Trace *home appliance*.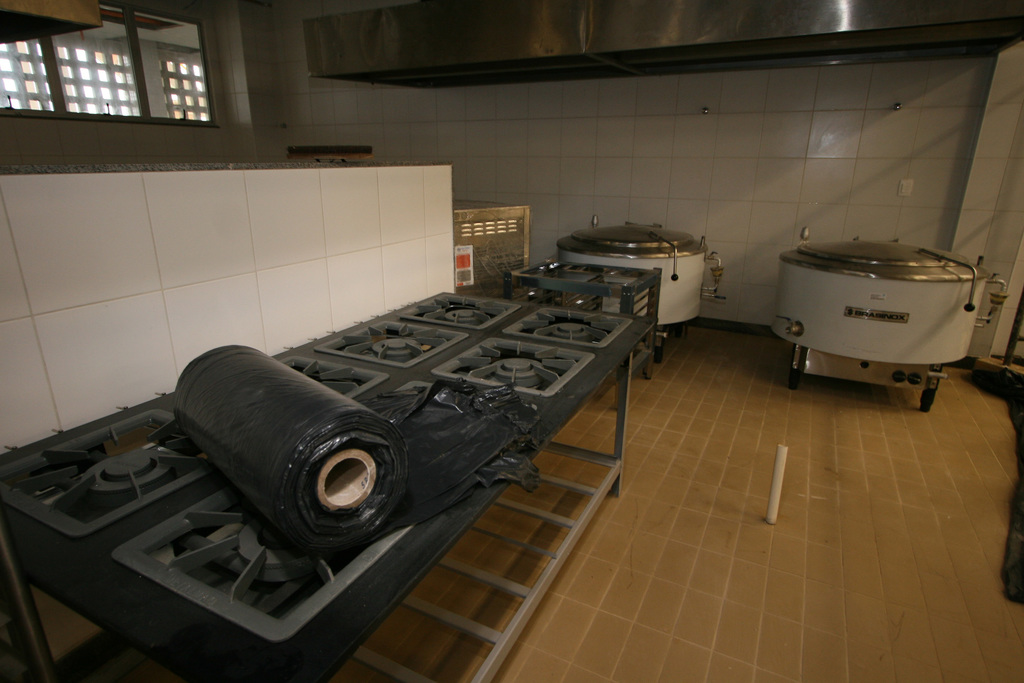
Traced to box=[790, 247, 993, 404].
